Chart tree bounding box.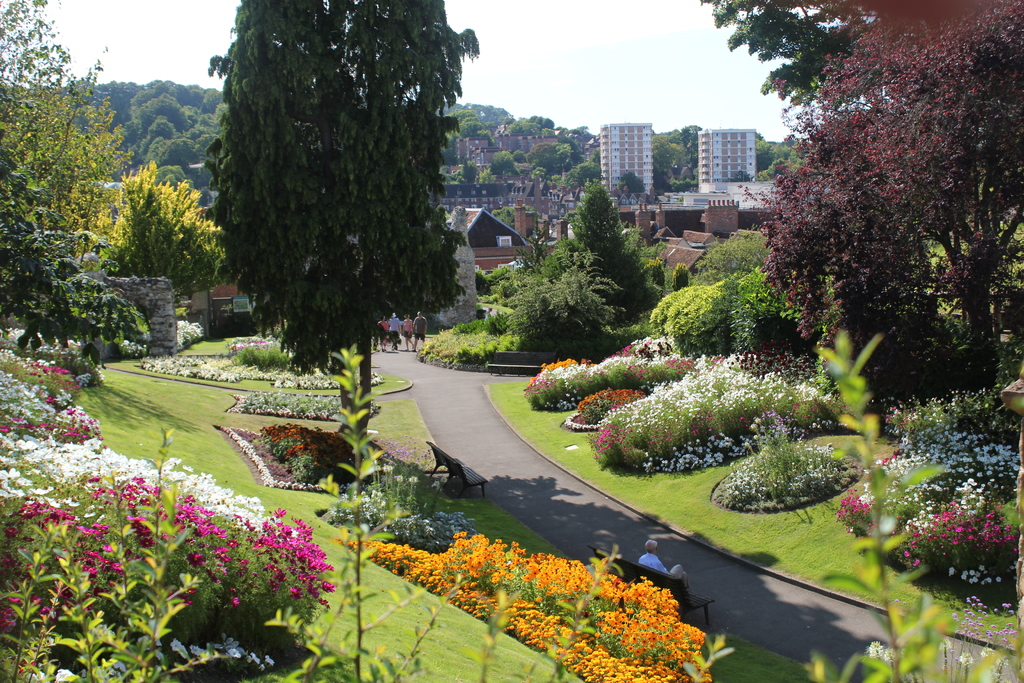
Charted: {"x1": 0, "y1": 0, "x2": 138, "y2": 352}.
